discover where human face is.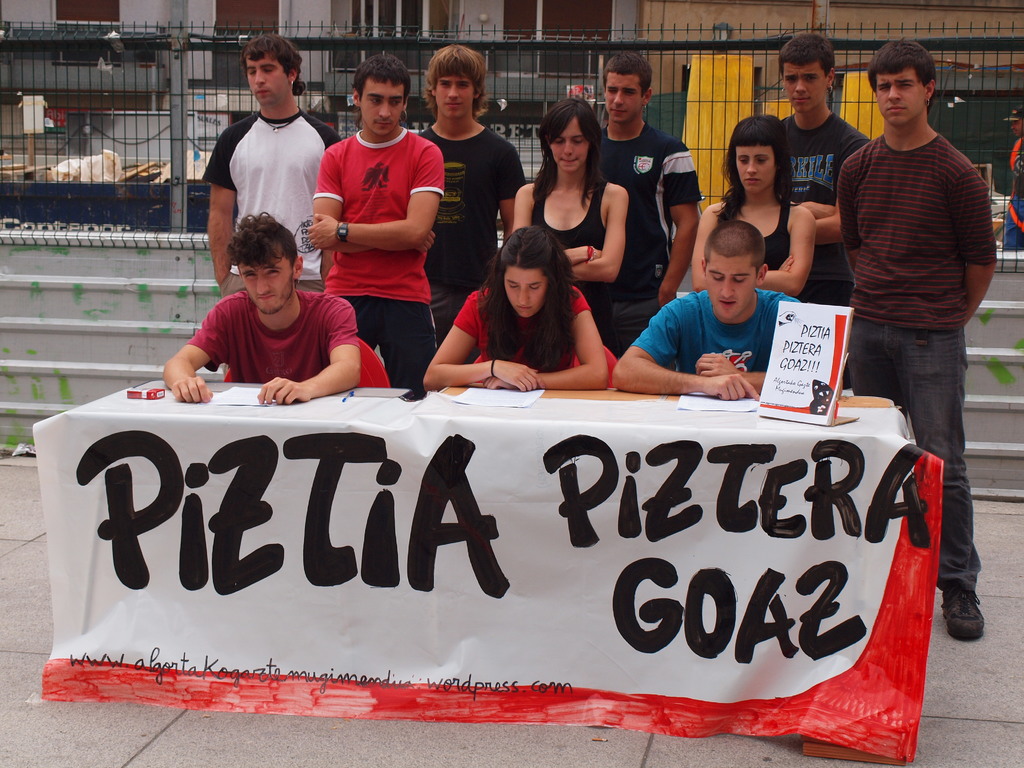
Discovered at pyautogui.locateOnScreen(244, 54, 288, 106).
